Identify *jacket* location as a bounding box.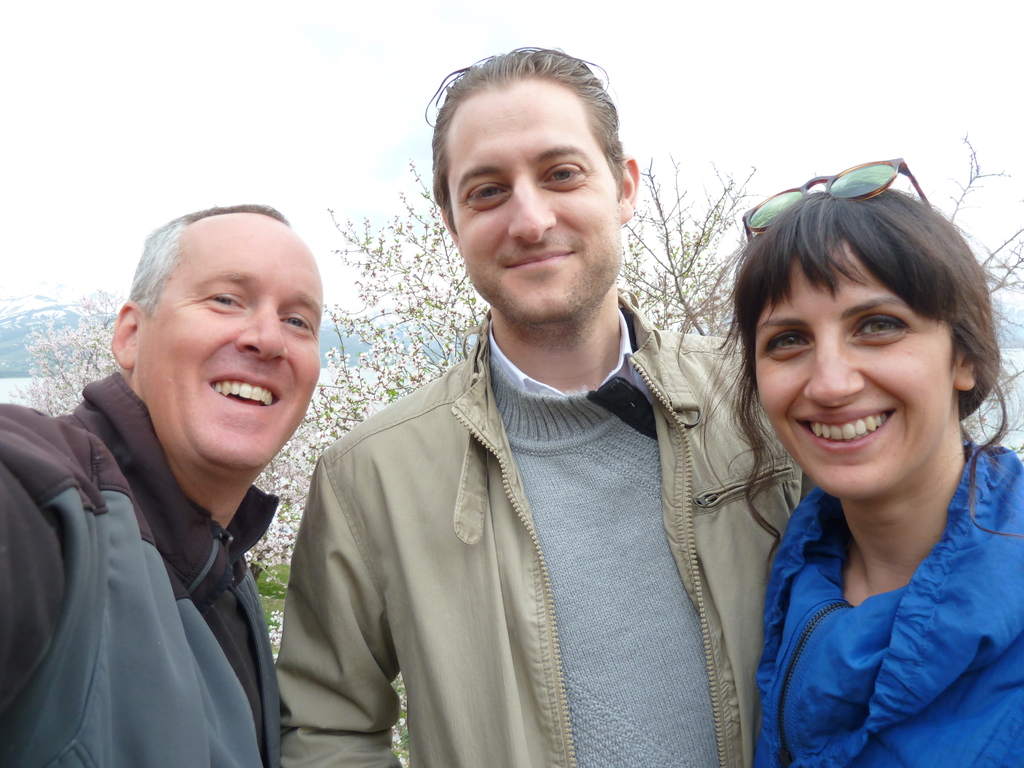
pyautogui.locateOnScreen(247, 249, 756, 754).
